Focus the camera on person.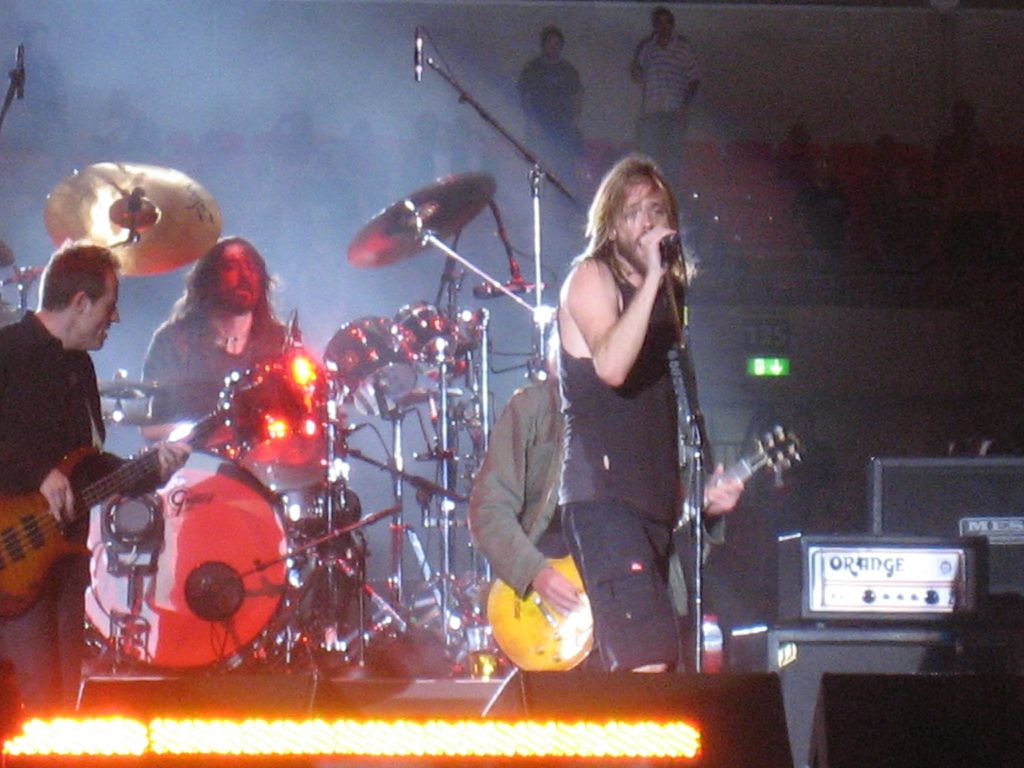
Focus region: box(465, 321, 744, 675).
